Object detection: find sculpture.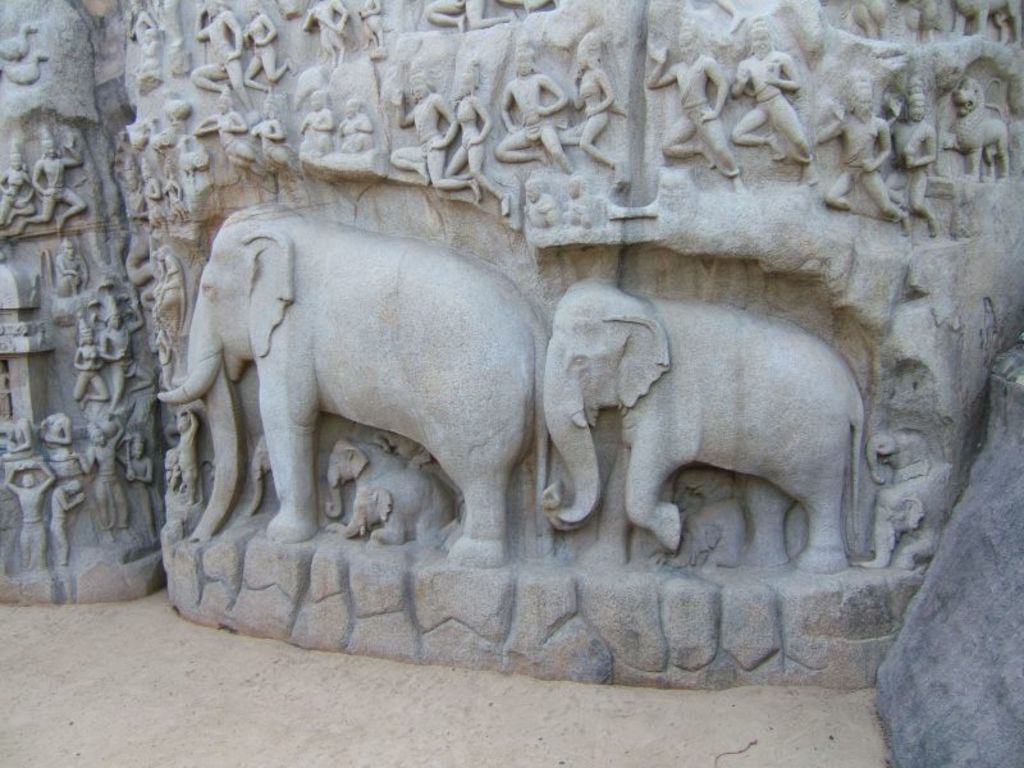
bbox(100, 288, 160, 421).
